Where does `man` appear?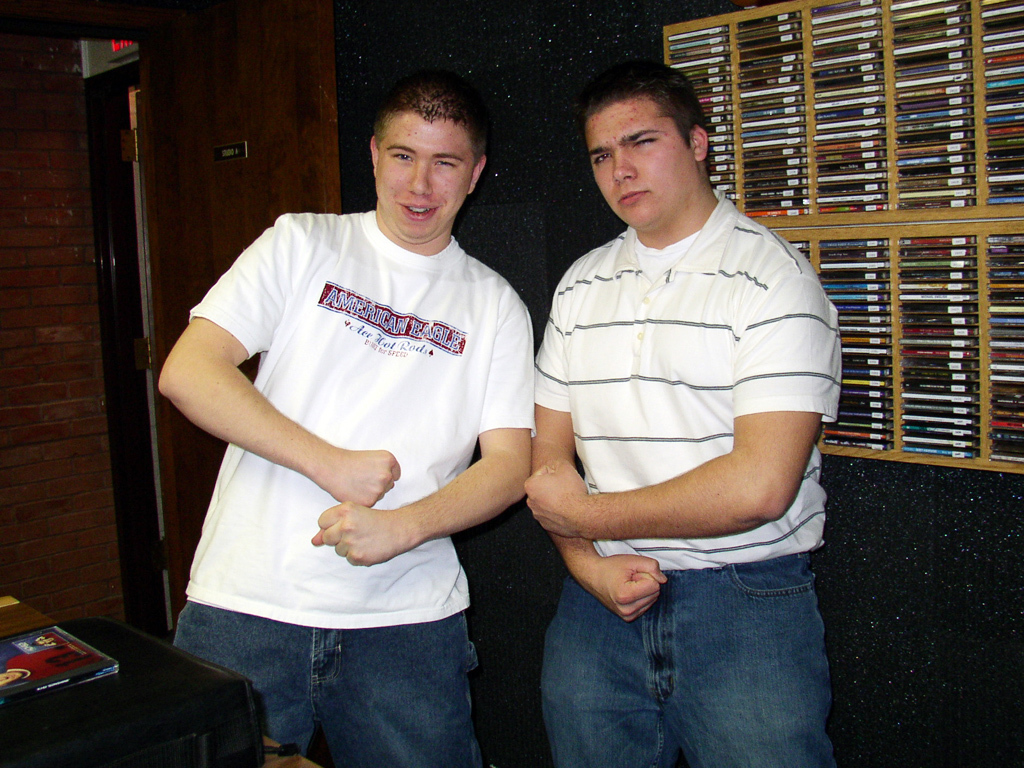
Appears at select_region(527, 57, 841, 767).
